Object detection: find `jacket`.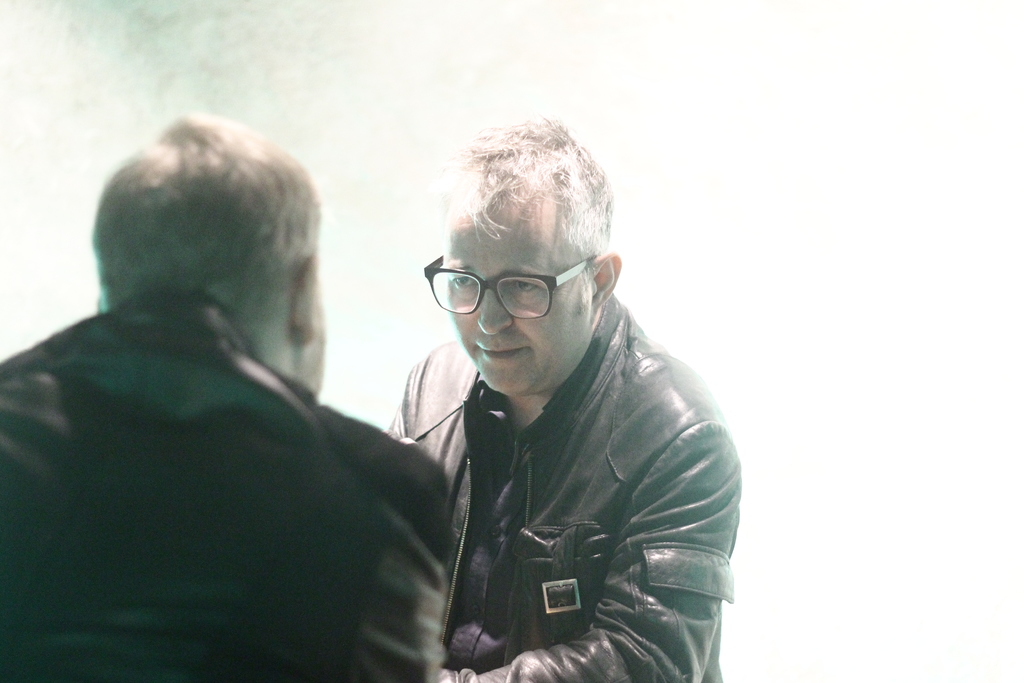
x1=384 y1=264 x2=732 y2=681.
